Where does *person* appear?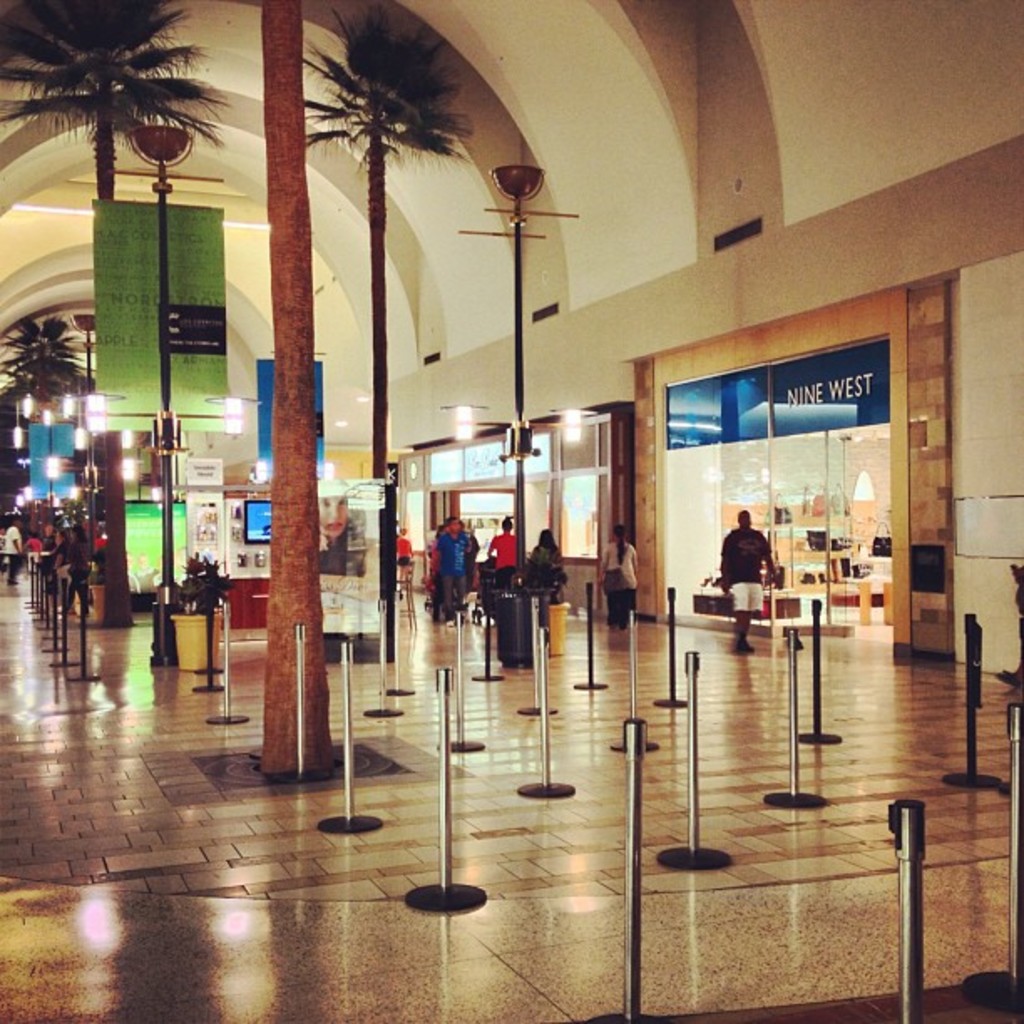
Appears at [x1=47, y1=532, x2=75, y2=604].
